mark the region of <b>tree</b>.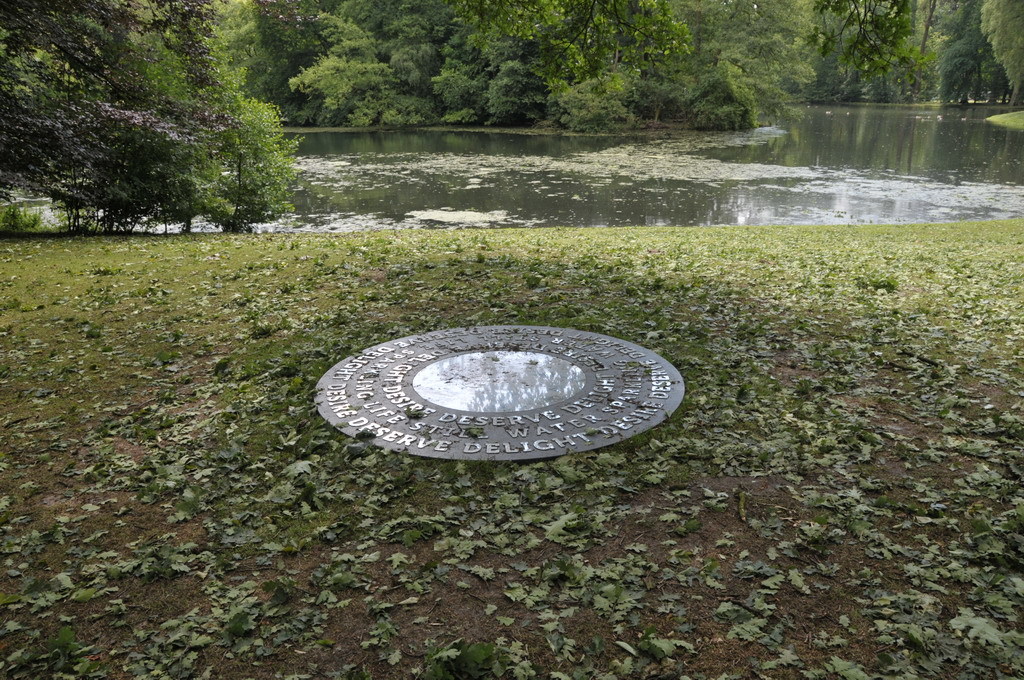
Region: 0, 0, 228, 217.
